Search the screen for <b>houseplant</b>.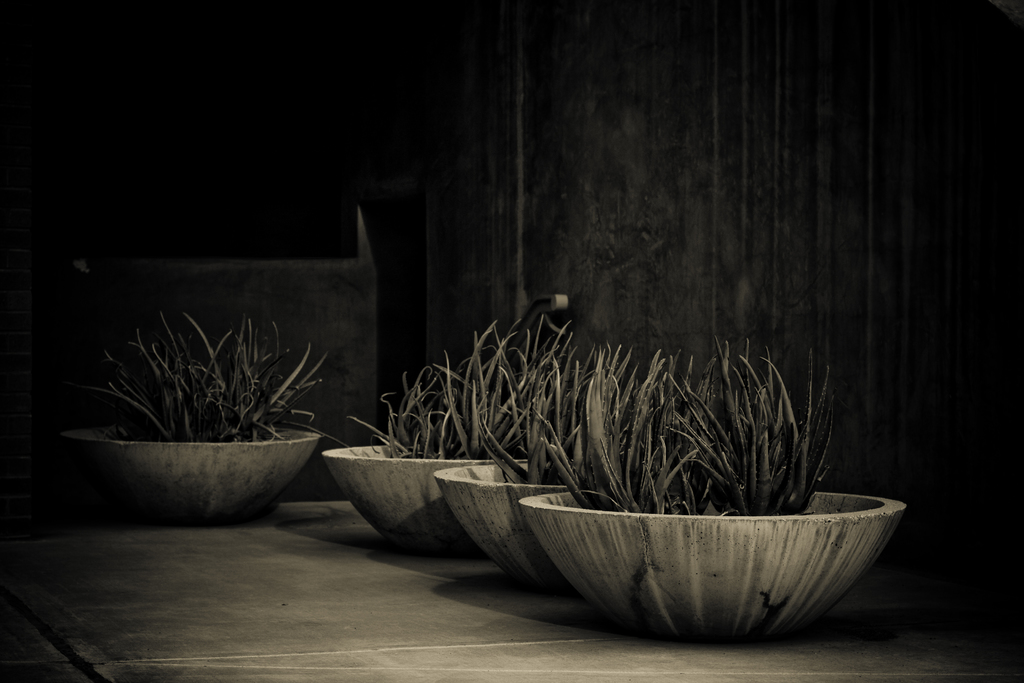
Found at x1=523 y1=335 x2=905 y2=639.
